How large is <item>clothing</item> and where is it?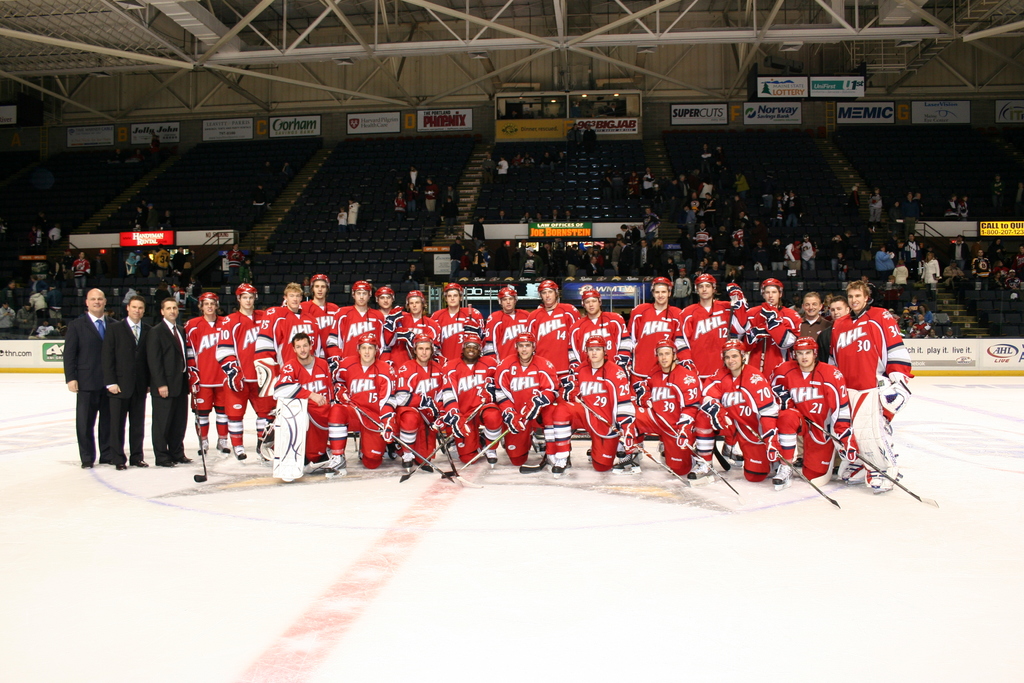
Bounding box: 329, 357, 396, 463.
